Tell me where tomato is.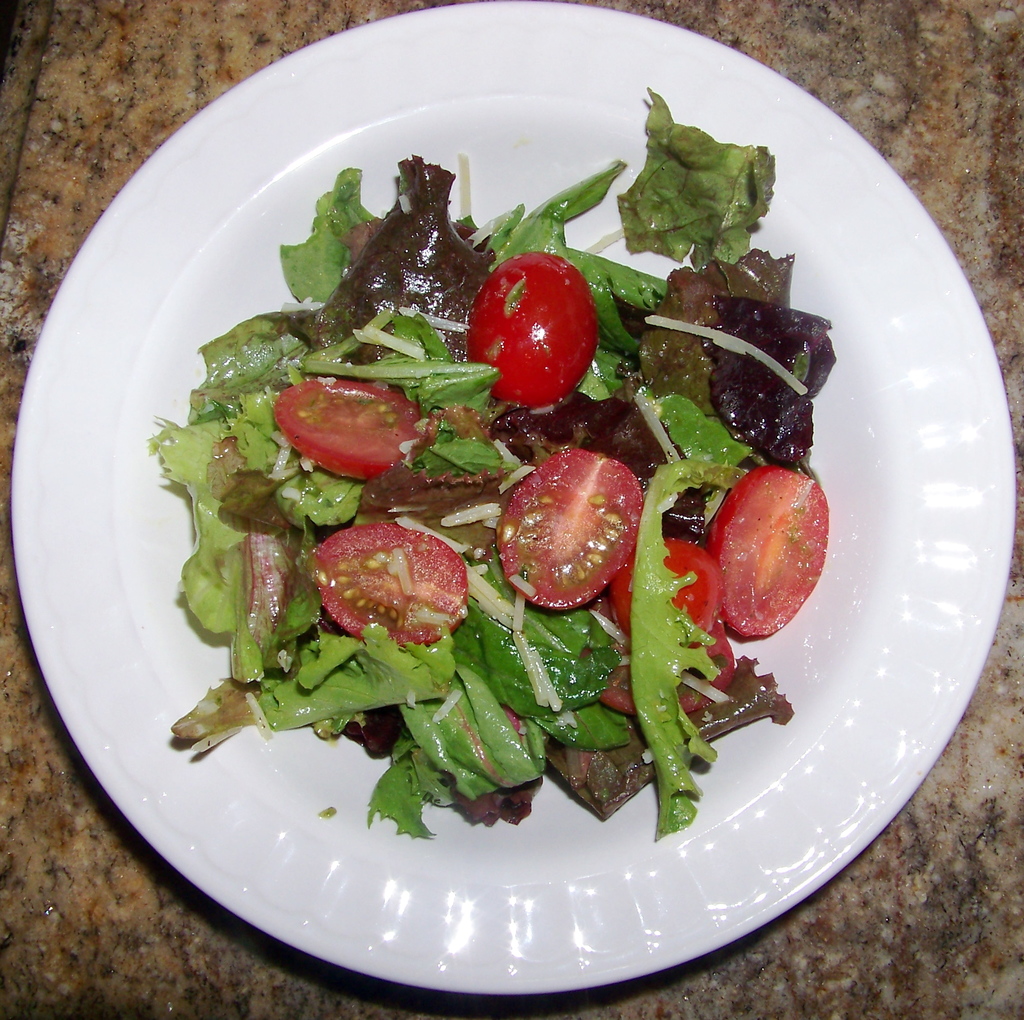
tomato is at box=[488, 448, 646, 611].
